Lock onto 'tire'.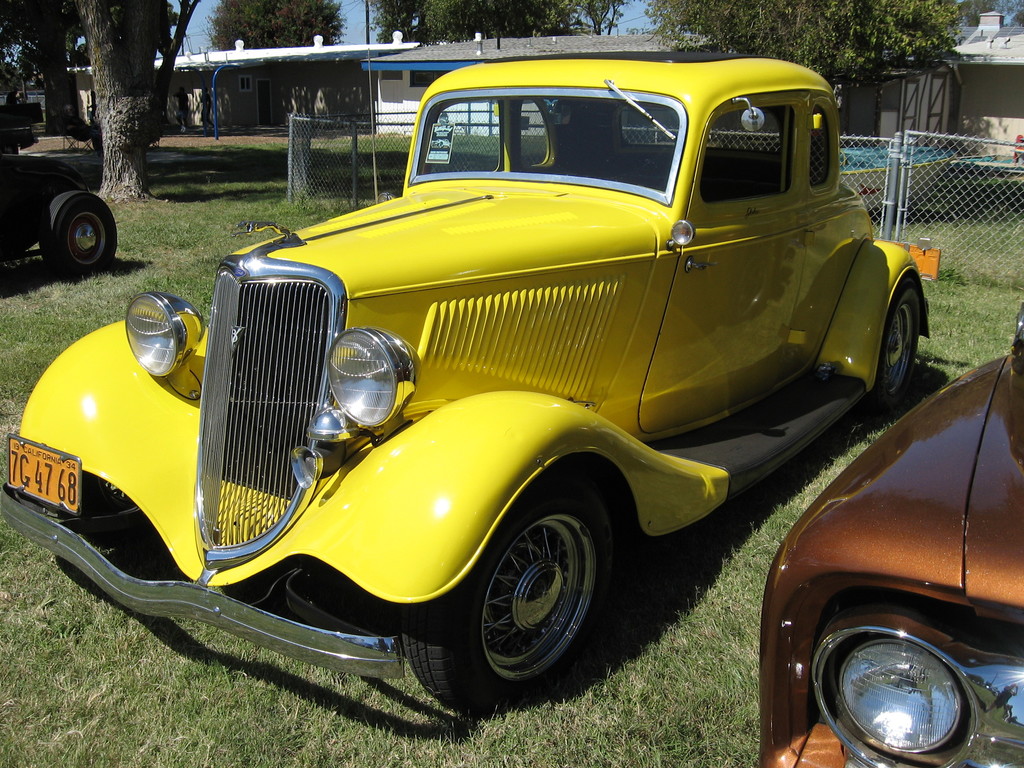
Locked: bbox=[36, 186, 116, 278].
